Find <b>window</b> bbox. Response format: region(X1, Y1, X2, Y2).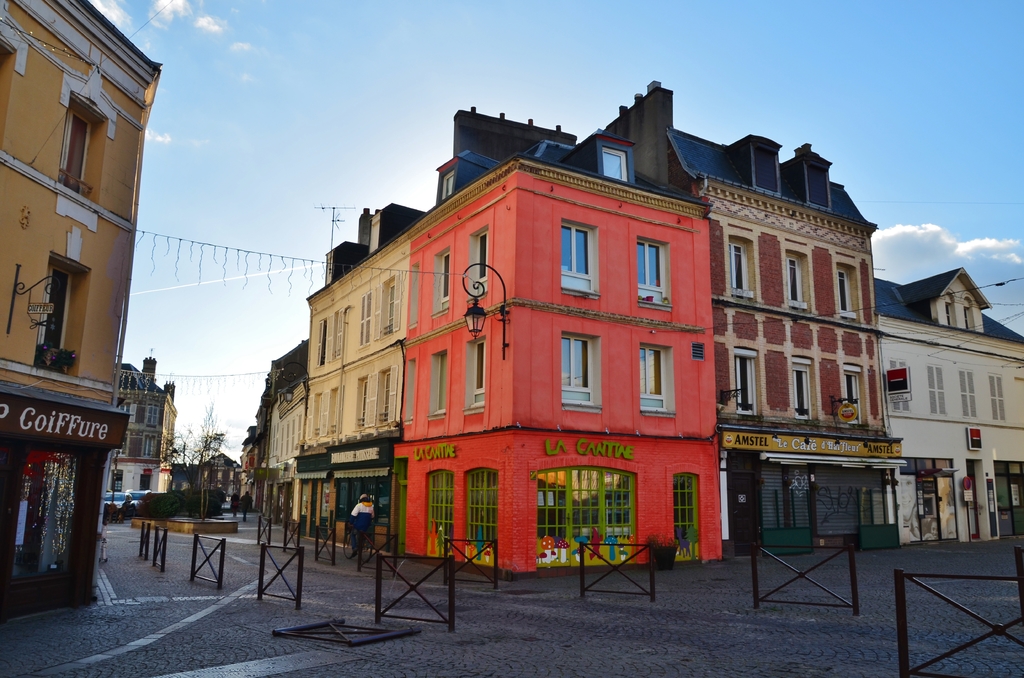
region(729, 236, 760, 302).
